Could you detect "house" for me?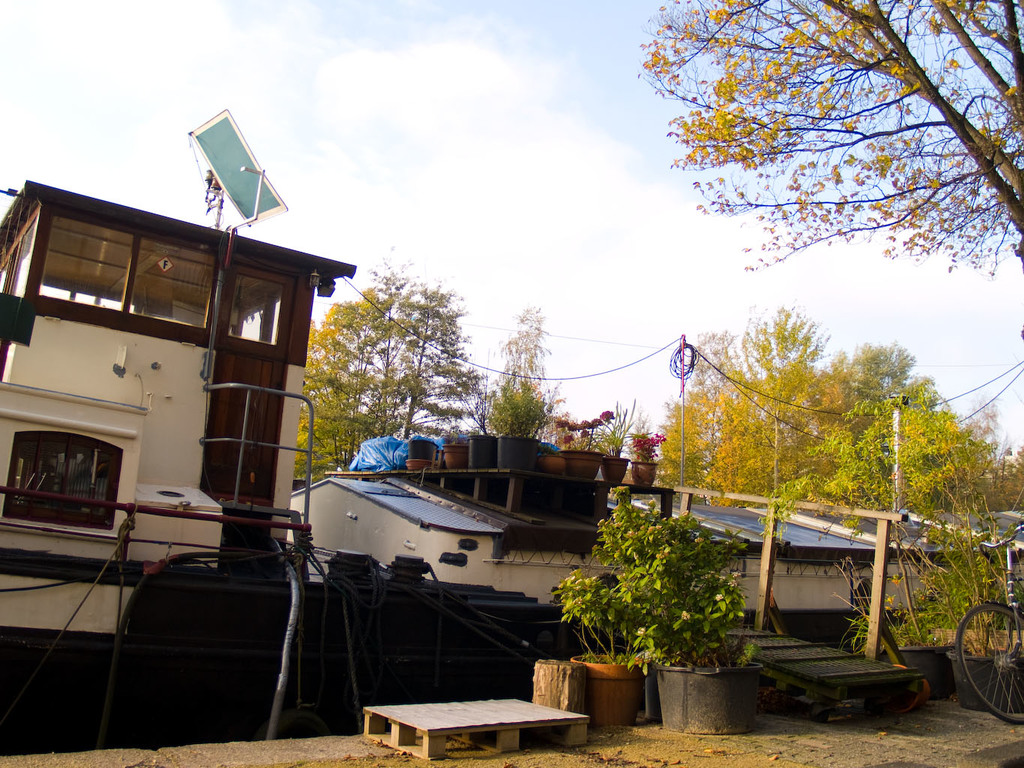
Detection result: bbox=(287, 420, 1023, 614).
